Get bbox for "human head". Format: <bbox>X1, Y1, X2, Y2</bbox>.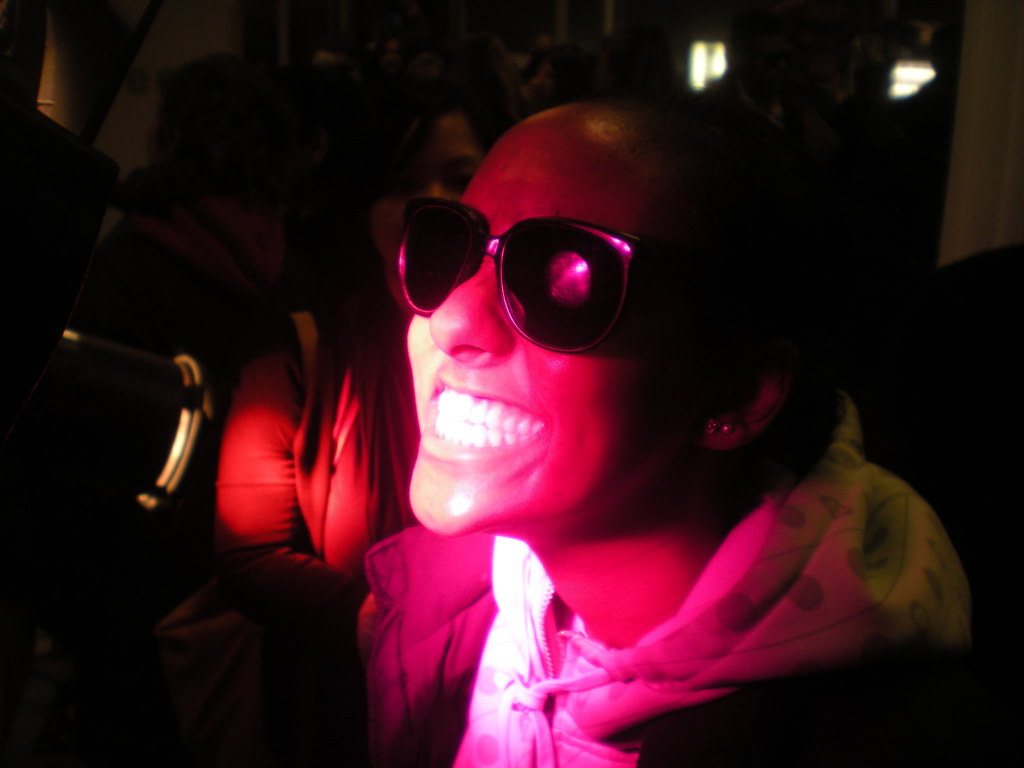
<bbox>390, 99, 826, 492</bbox>.
